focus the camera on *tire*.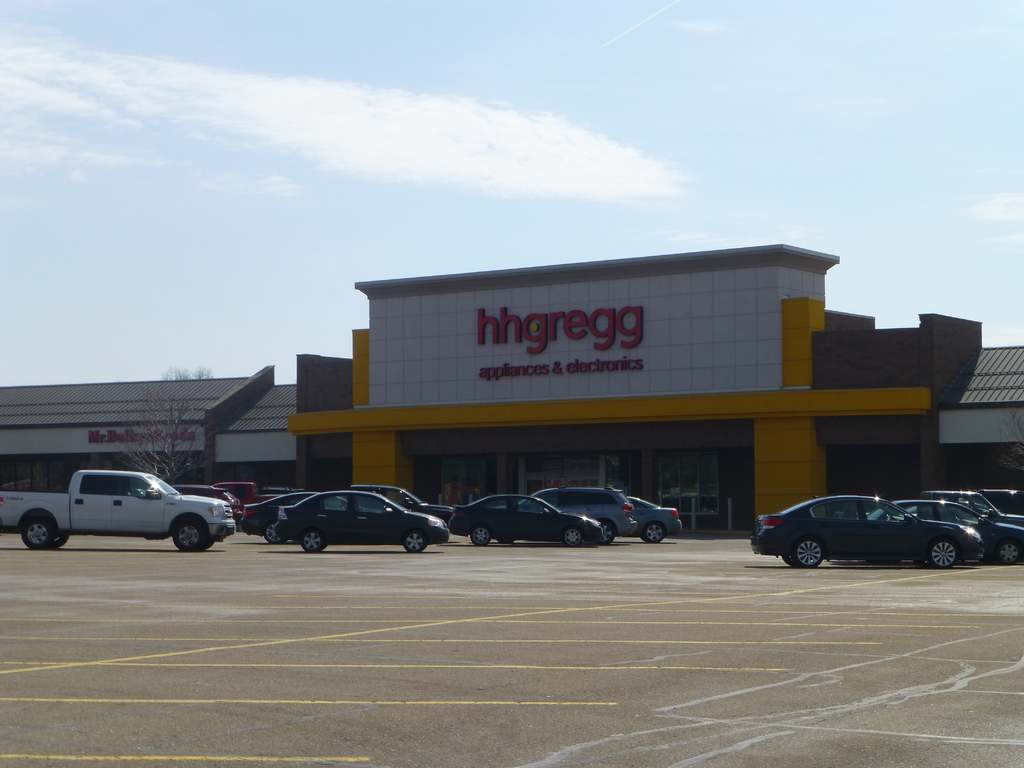
Focus region: rect(176, 520, 212, 548).
